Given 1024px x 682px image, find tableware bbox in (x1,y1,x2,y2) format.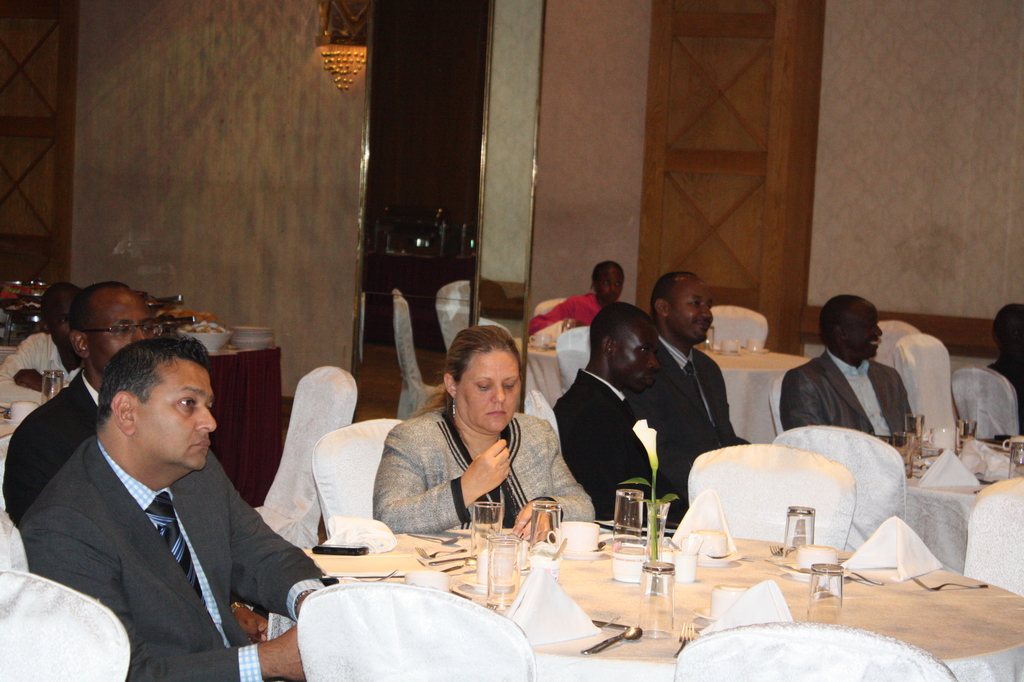
(229,319,280,349).
